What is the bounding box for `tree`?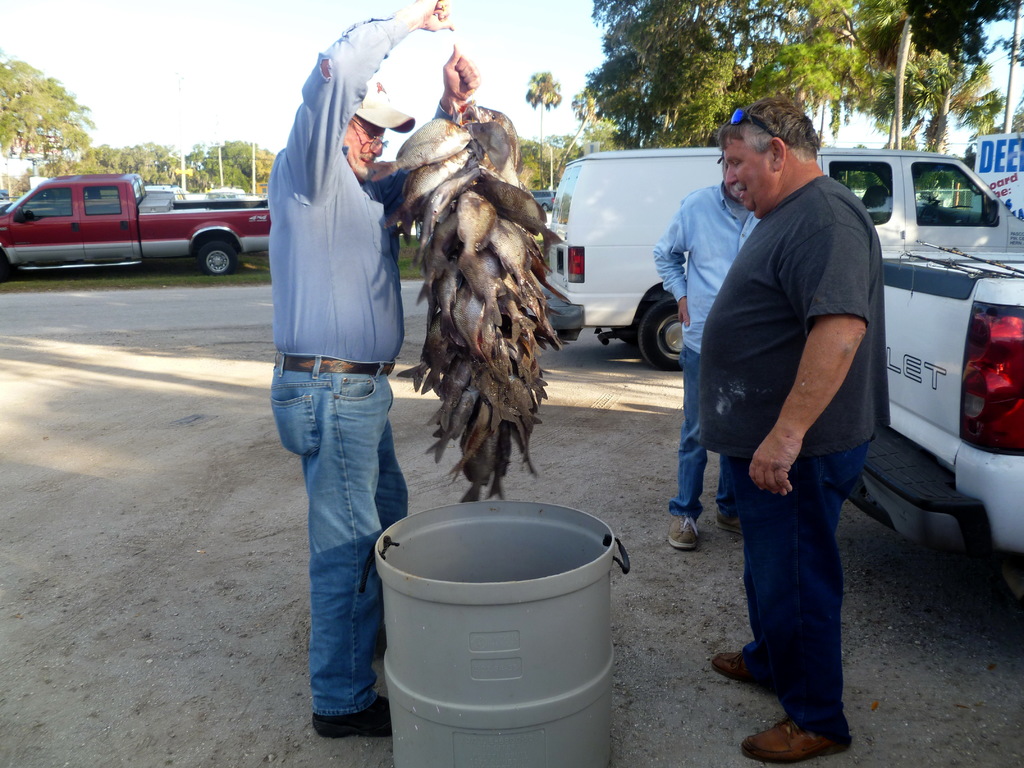
Rect(584, 115, 627, 154).
